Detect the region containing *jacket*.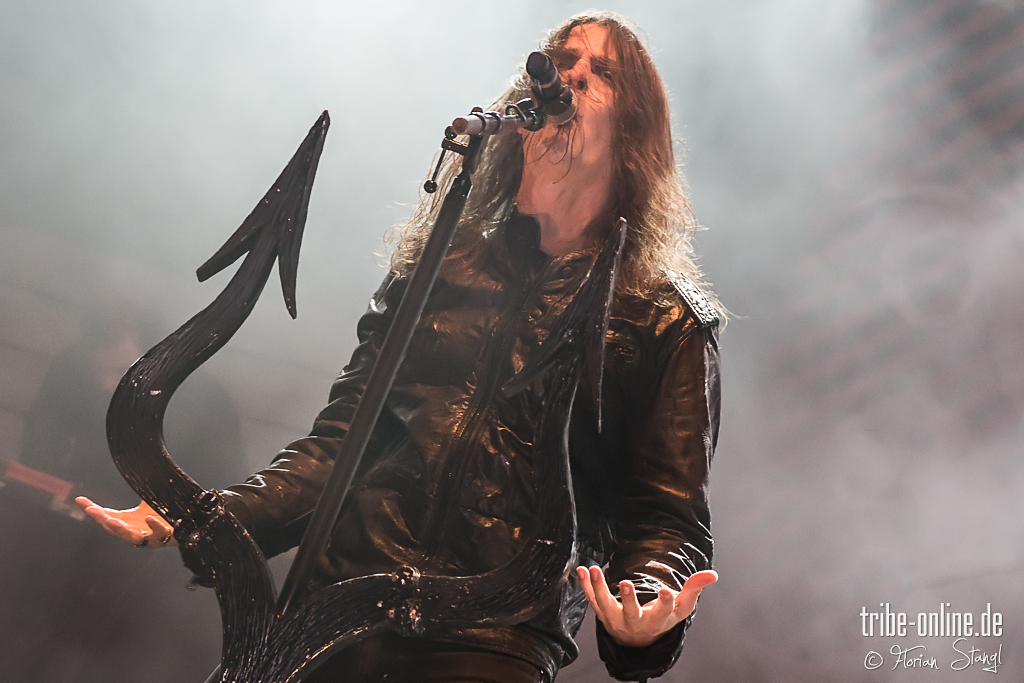
crop(208, 205, 719, 682).
